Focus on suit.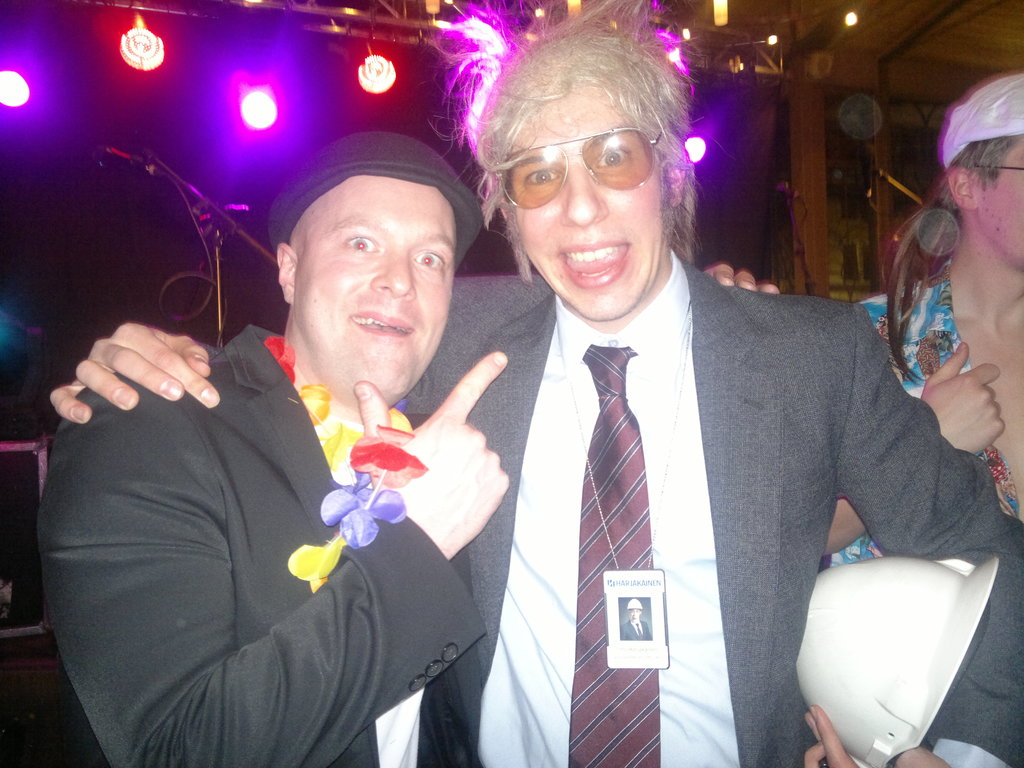
Focused at x1=620 y1=621 x2=652 y2=637.
